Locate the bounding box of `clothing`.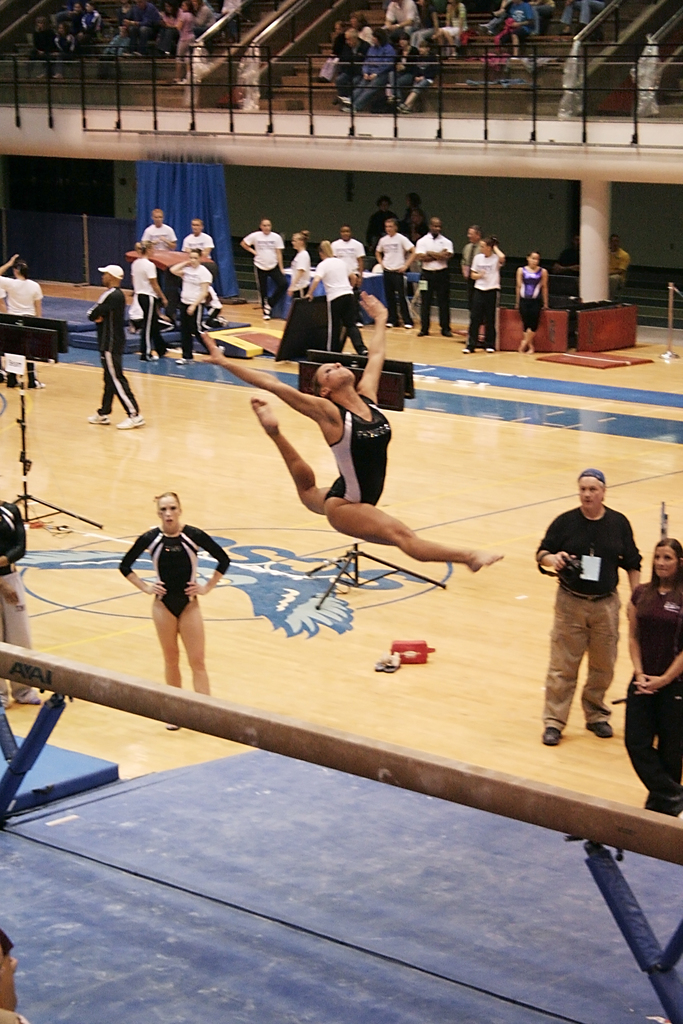
Bounding box: bbox=(330, 236, 365, 297).
